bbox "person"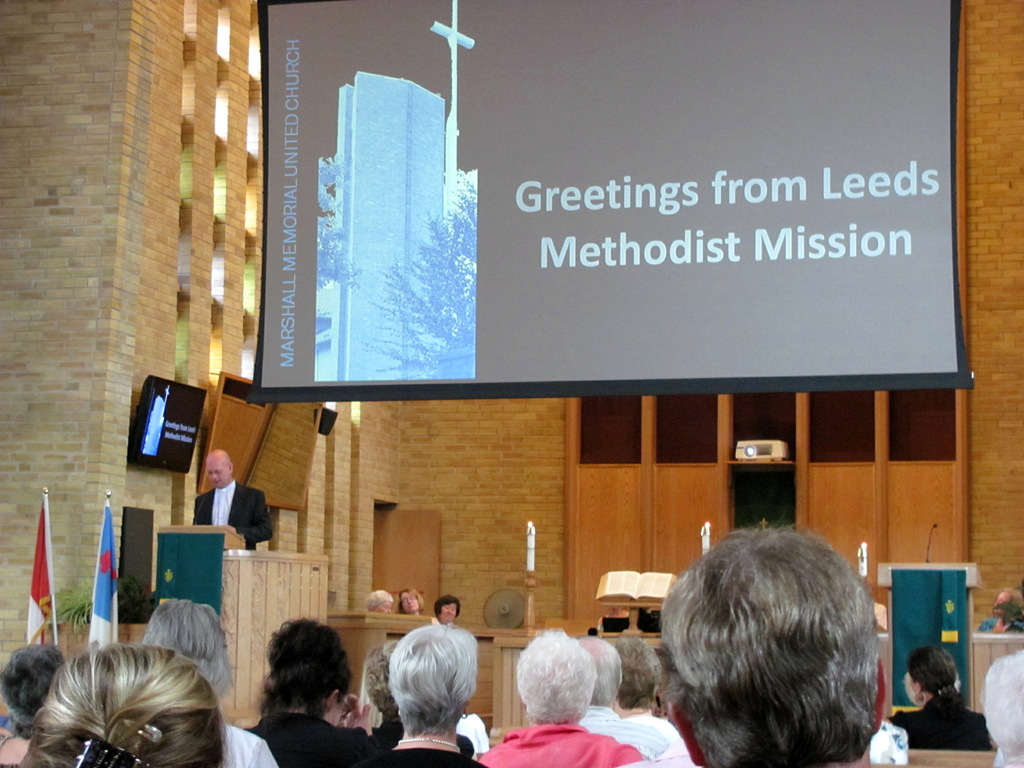
<bbox>973, 586, 1023, 644</bbox>
